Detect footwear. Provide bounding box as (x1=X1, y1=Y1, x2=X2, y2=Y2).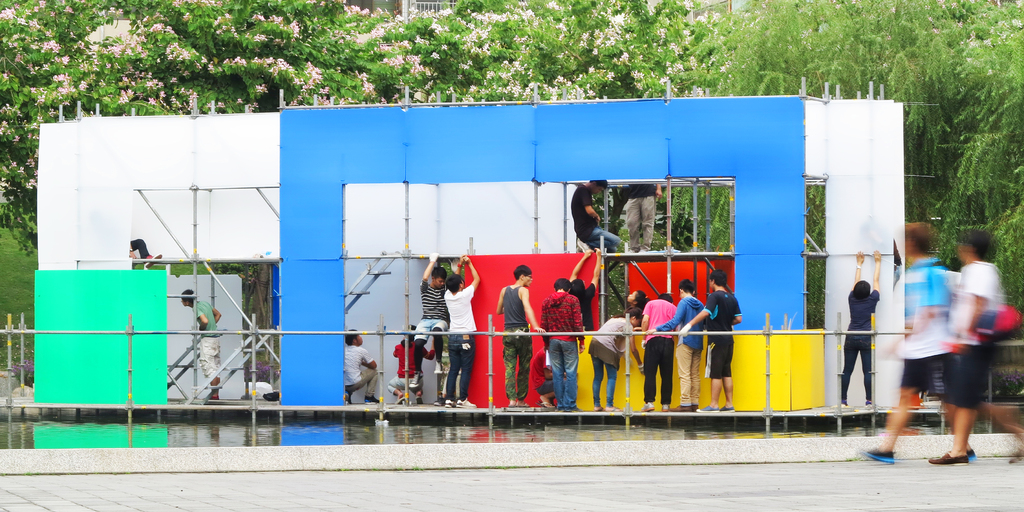
(x1=842, y1=403, x2=852, y2=415).
